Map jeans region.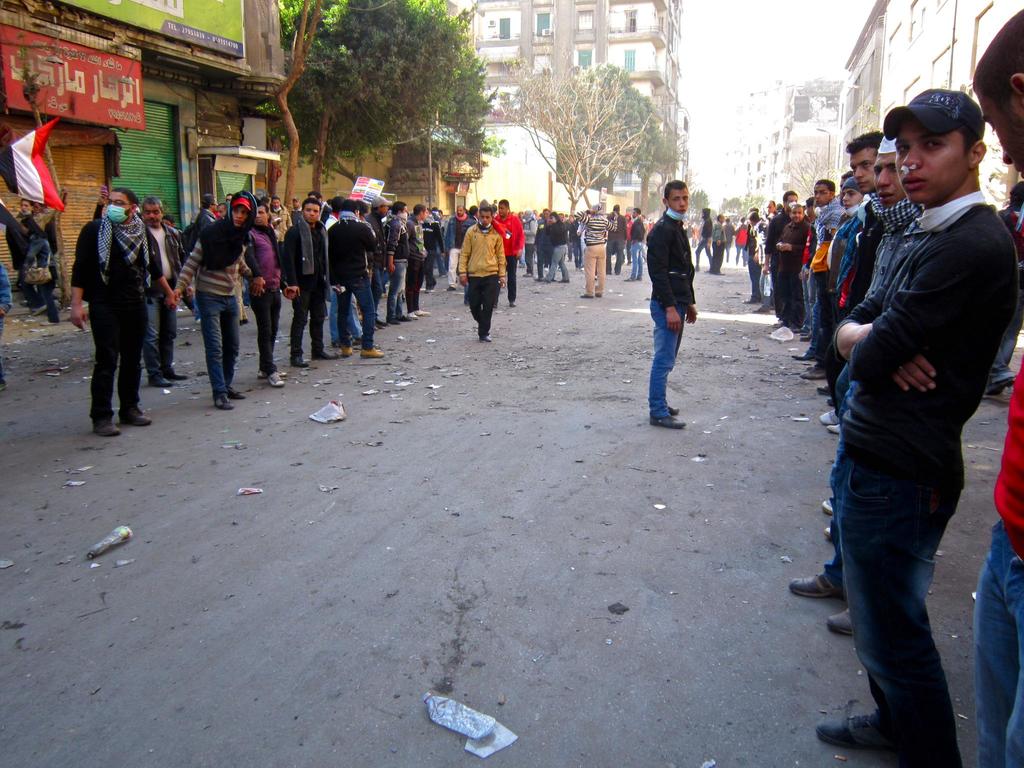
Mapped to (572,241,584,268).
